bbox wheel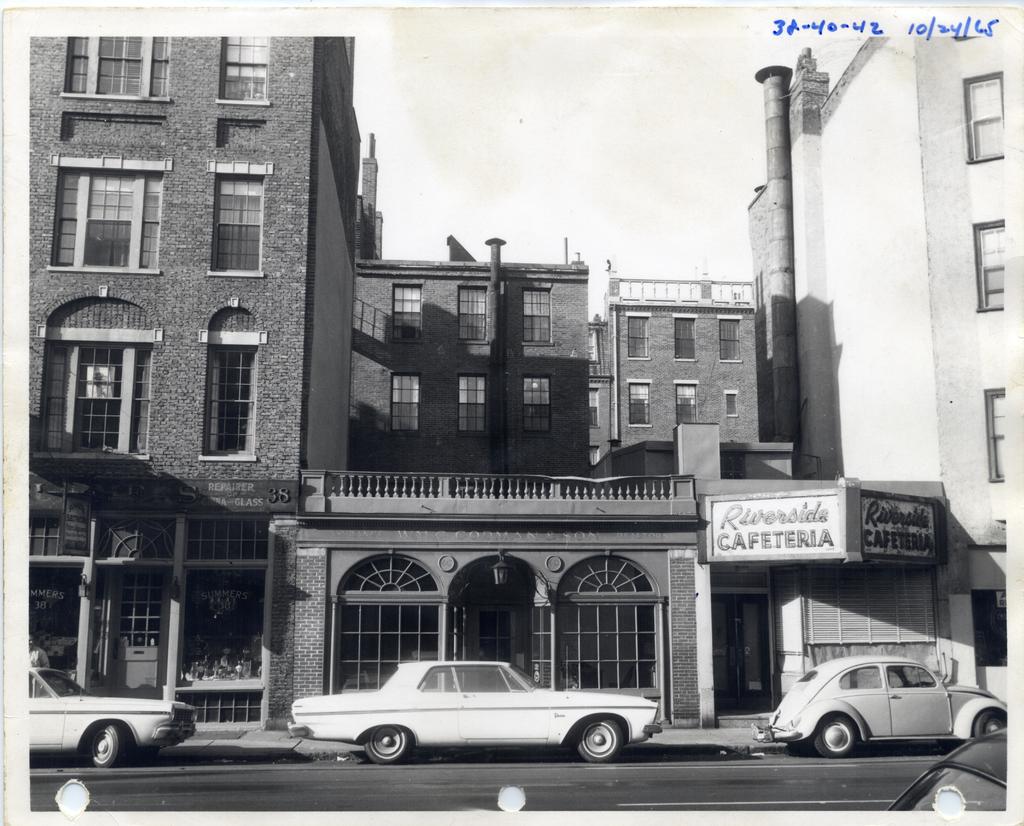
x1=812, y1=711, x2=855, y2=752
